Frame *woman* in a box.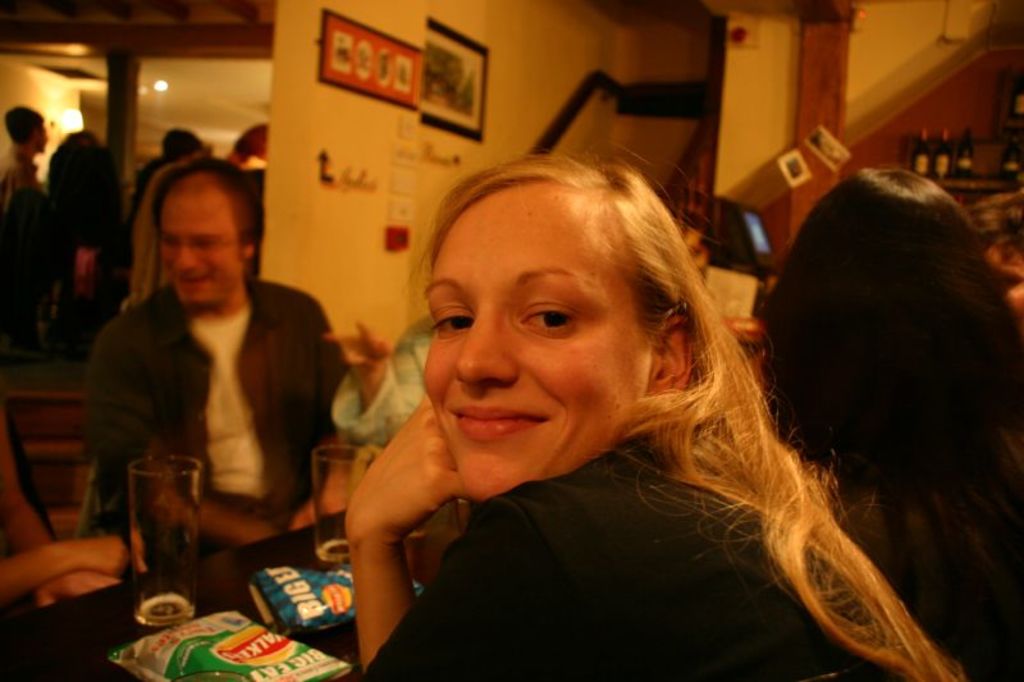
(x1=356, y1=145, x2=970, y2=681).
